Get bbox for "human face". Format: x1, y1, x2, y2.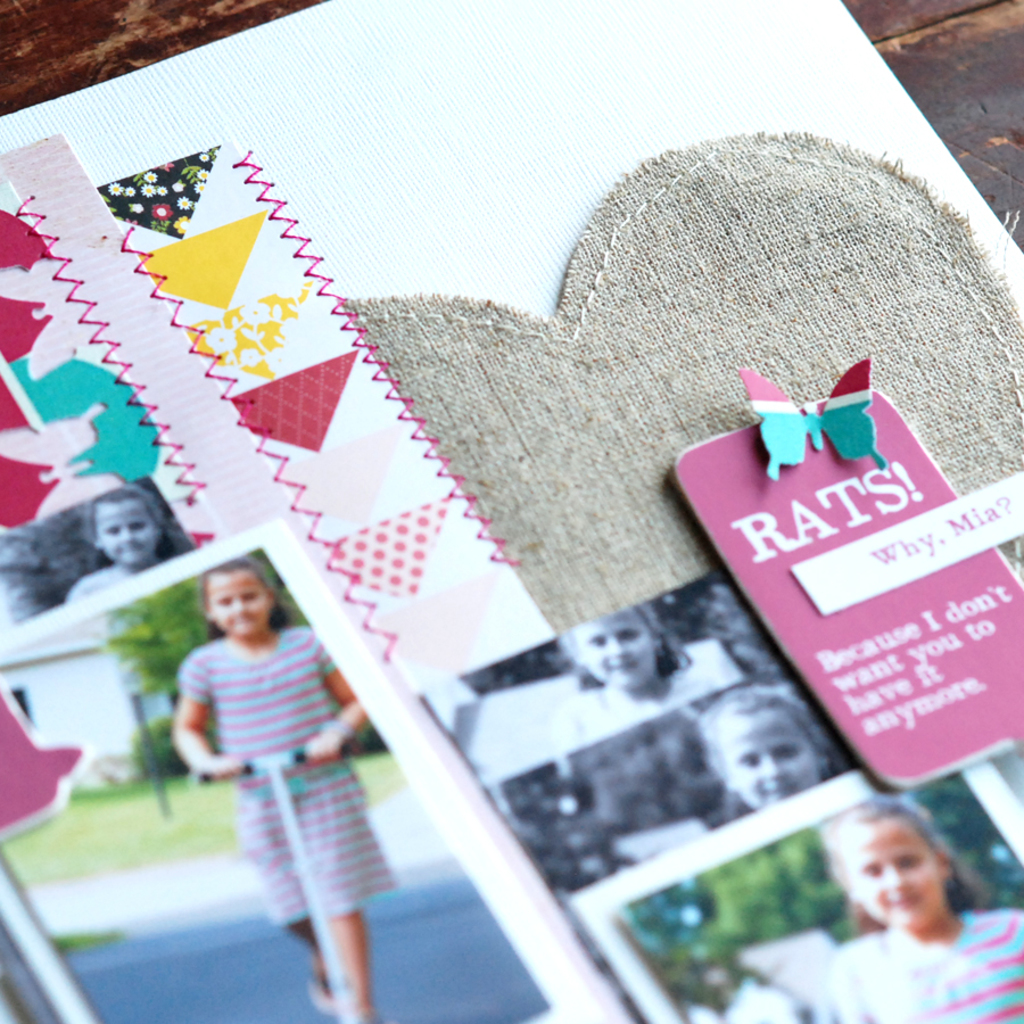
101, 503, 156, 571.
